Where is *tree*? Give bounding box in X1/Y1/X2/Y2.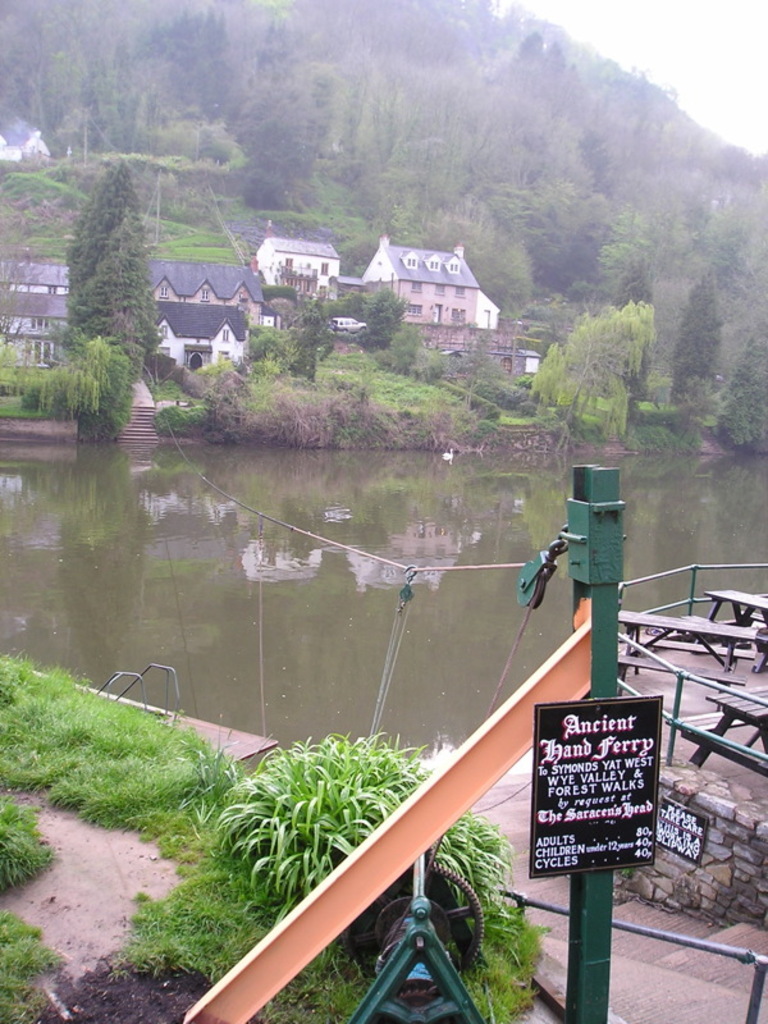
32/52/110/142.
